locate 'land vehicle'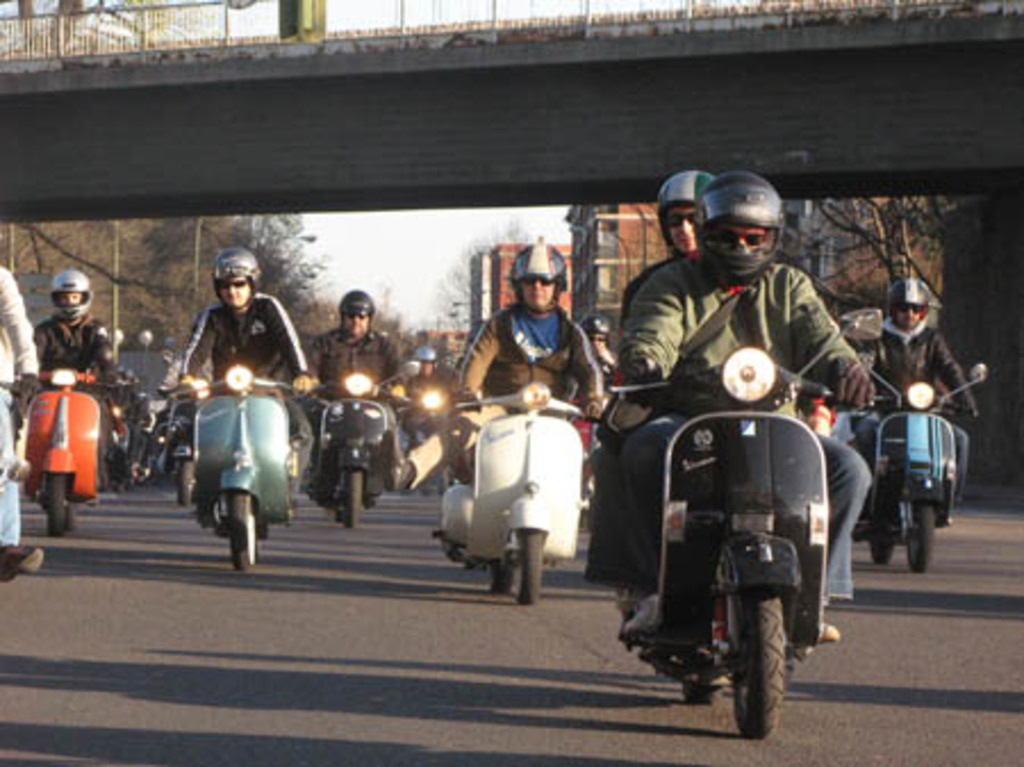
box=[162, 373, 212, 510]
